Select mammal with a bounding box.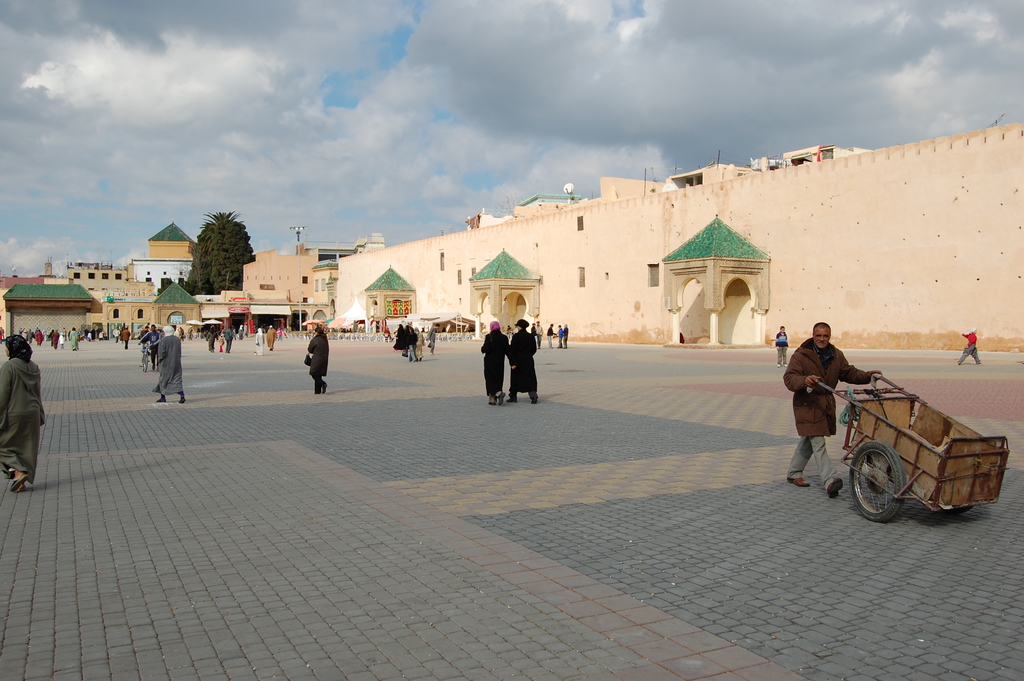
l=563, t=323, r=568, b=347.
